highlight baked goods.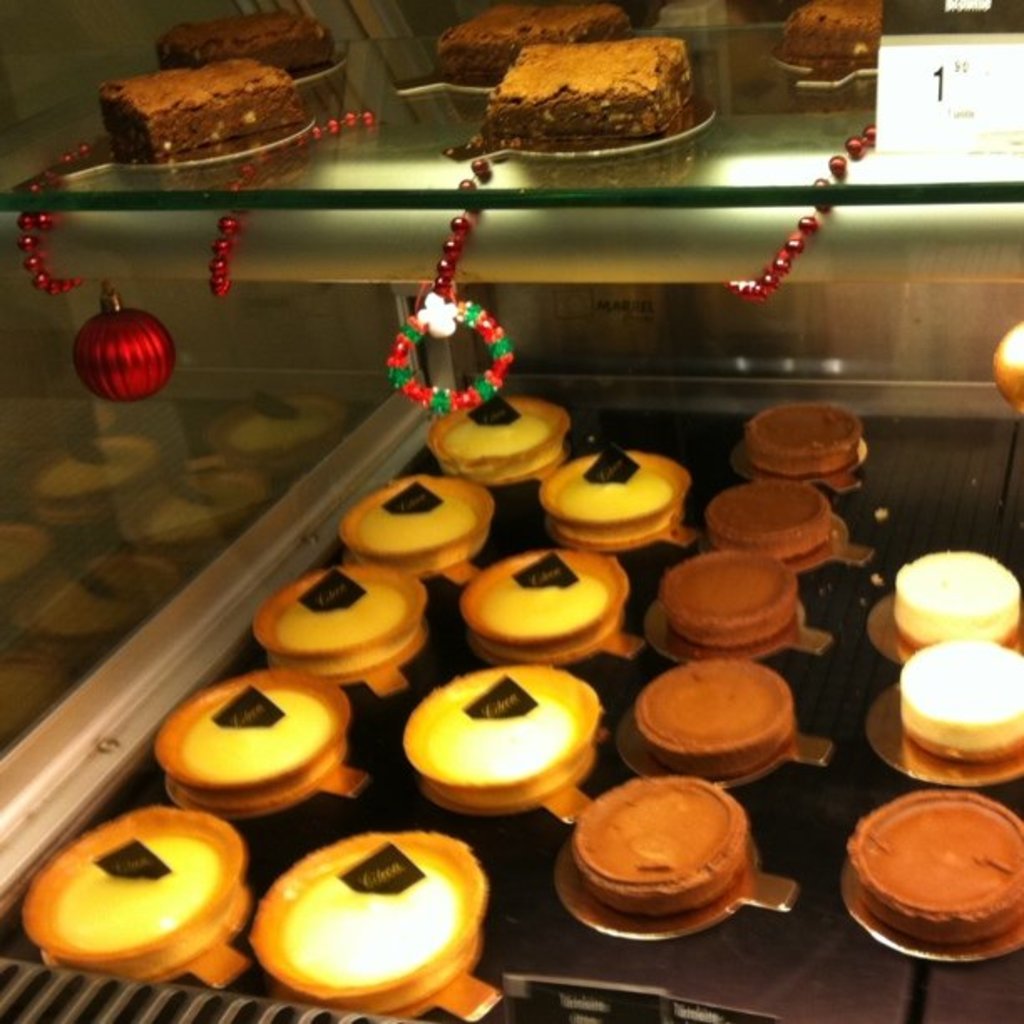
Highlighted region: detection(474, 38, 696, 134).
